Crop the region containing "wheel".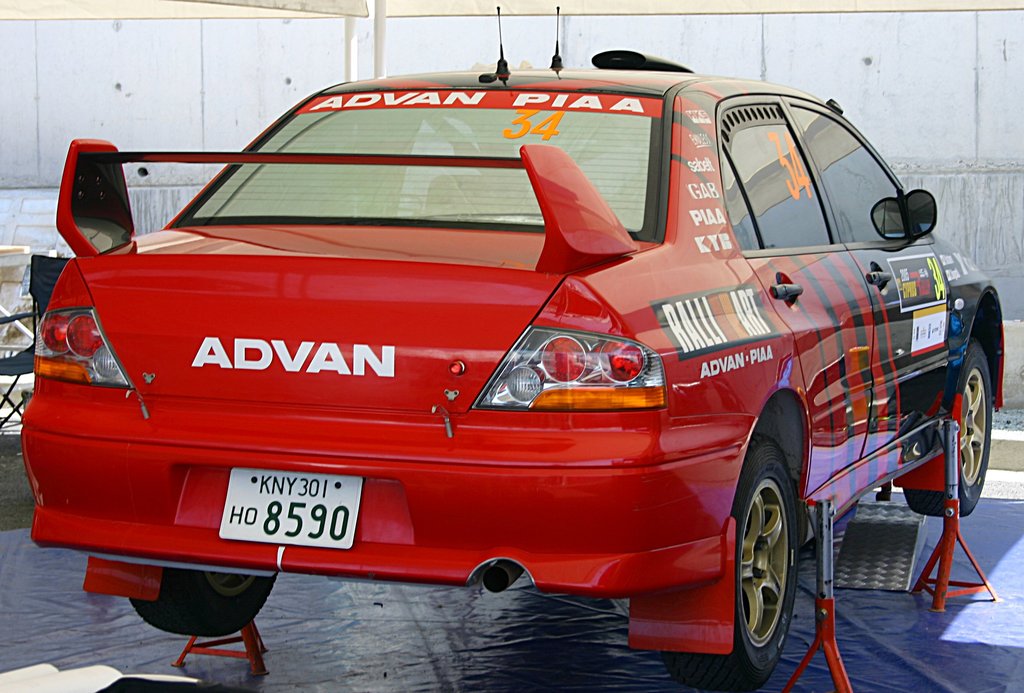
Crop region: 130,565,278,635.
